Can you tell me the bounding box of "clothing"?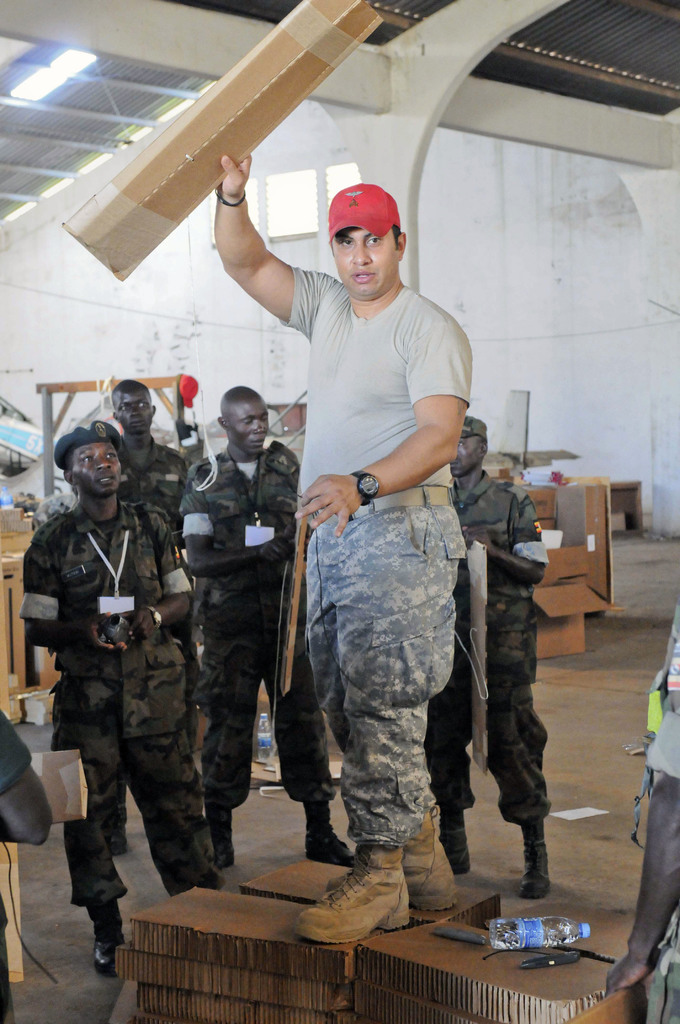
631, 595, 679, 1023.
